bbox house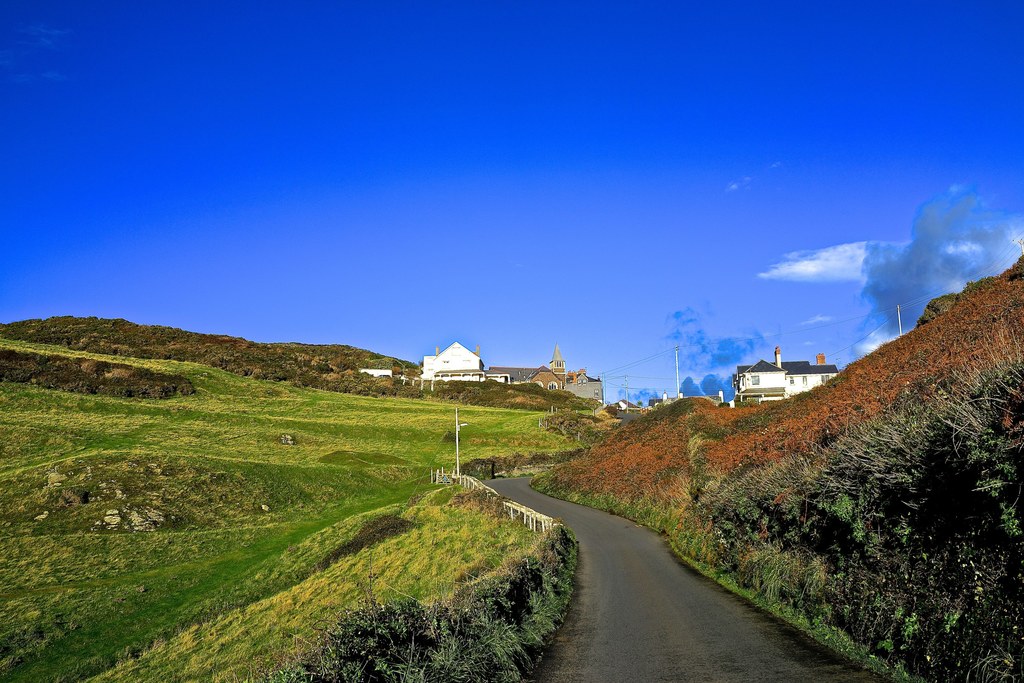
{"left": 485, "top": 340, "right": 614, "bottom": 403}
